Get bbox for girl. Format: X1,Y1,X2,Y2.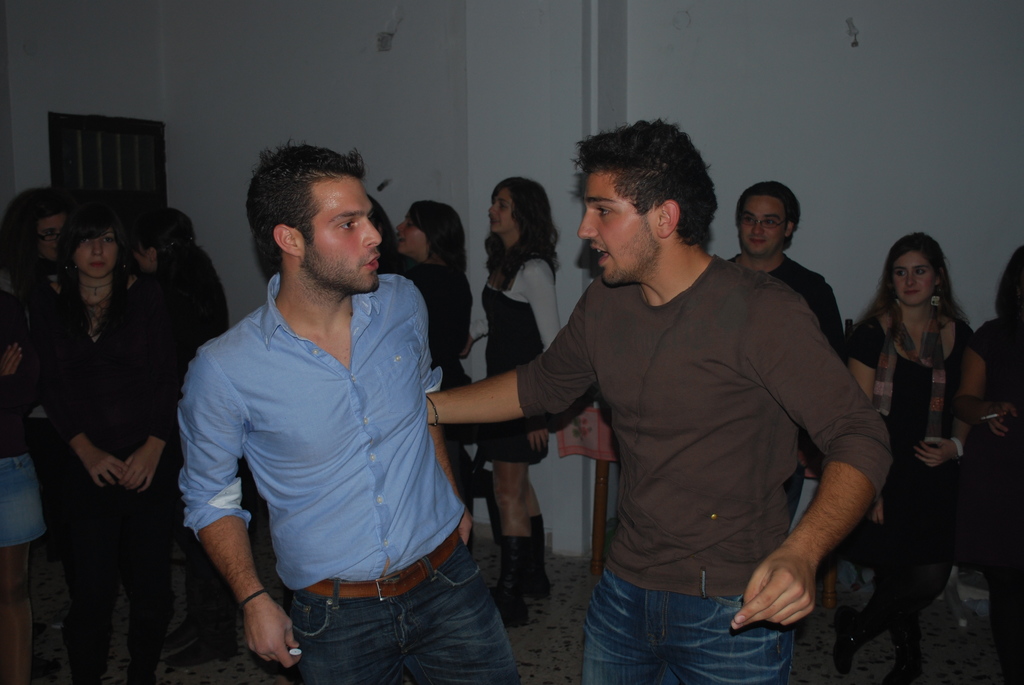
0,185,62,684.
